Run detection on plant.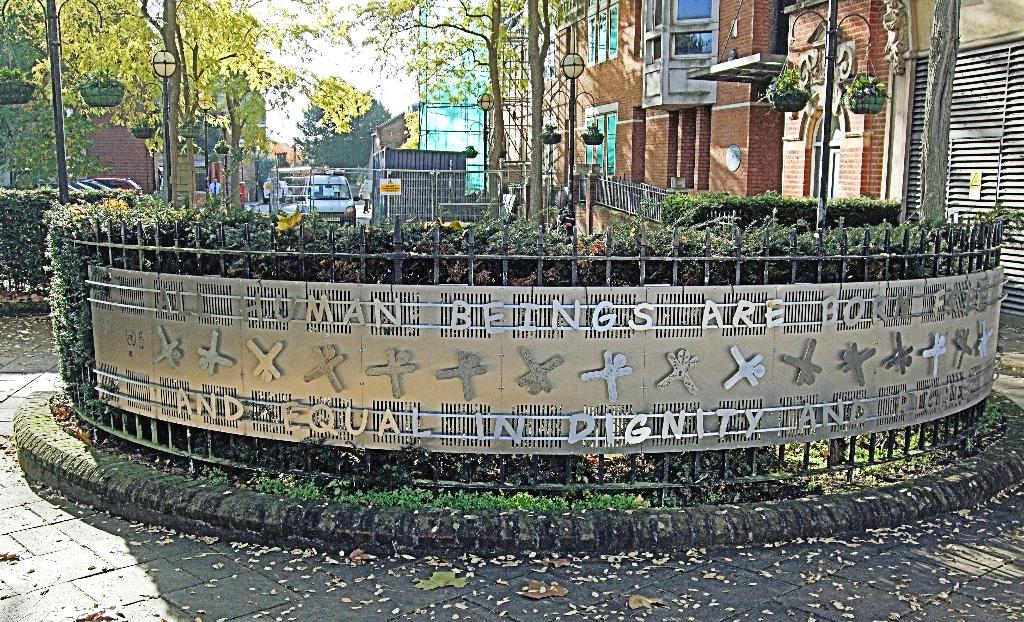
Result: pyautogui.locateOnScreen(179, 117, 196, 139).
